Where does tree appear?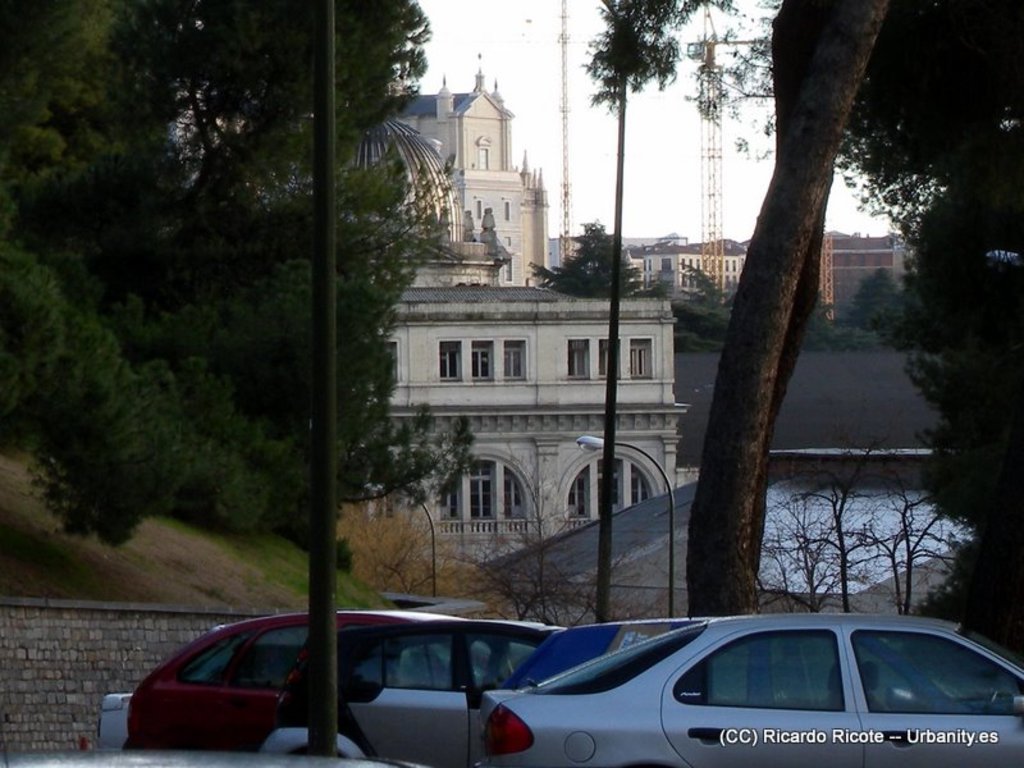
Appears at [849, 269, 904, 360].
